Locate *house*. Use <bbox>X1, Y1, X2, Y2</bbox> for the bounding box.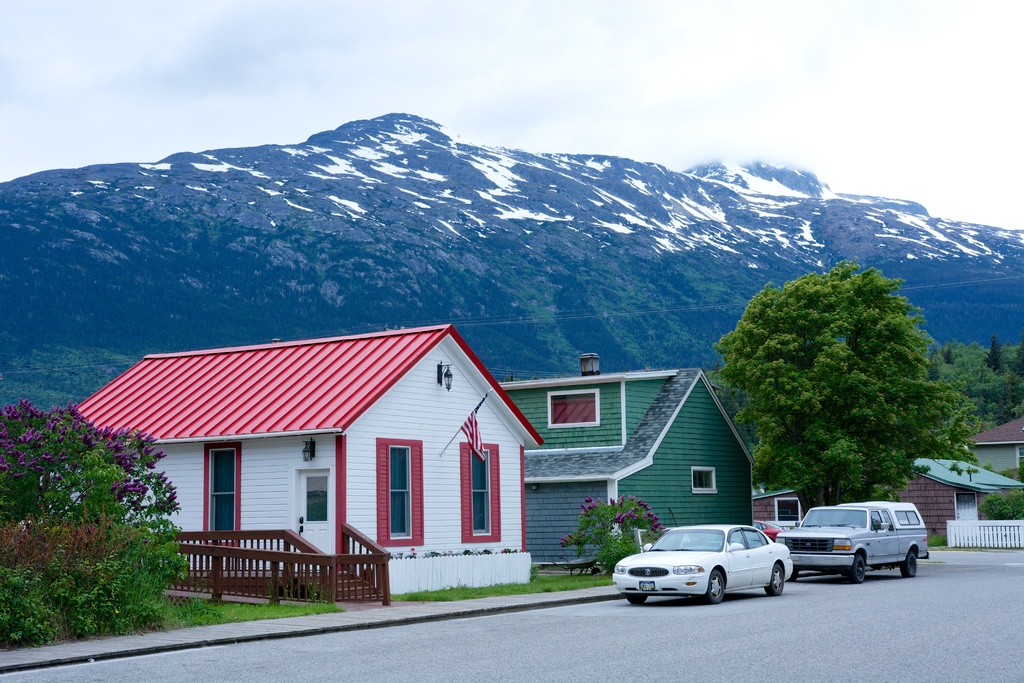
<bbox>967, 412, 1023, 478</bbox>.
